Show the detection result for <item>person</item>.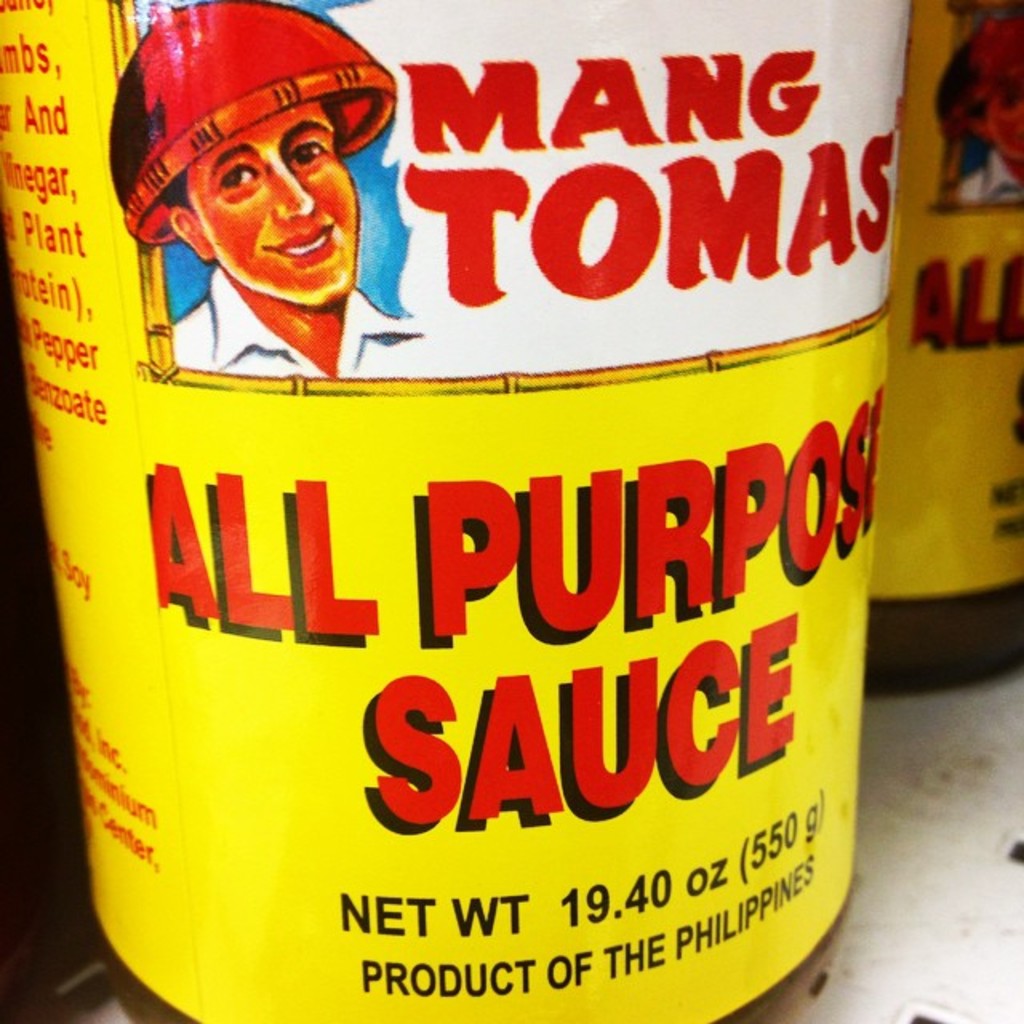
<box>110,0,429,390</box>.
